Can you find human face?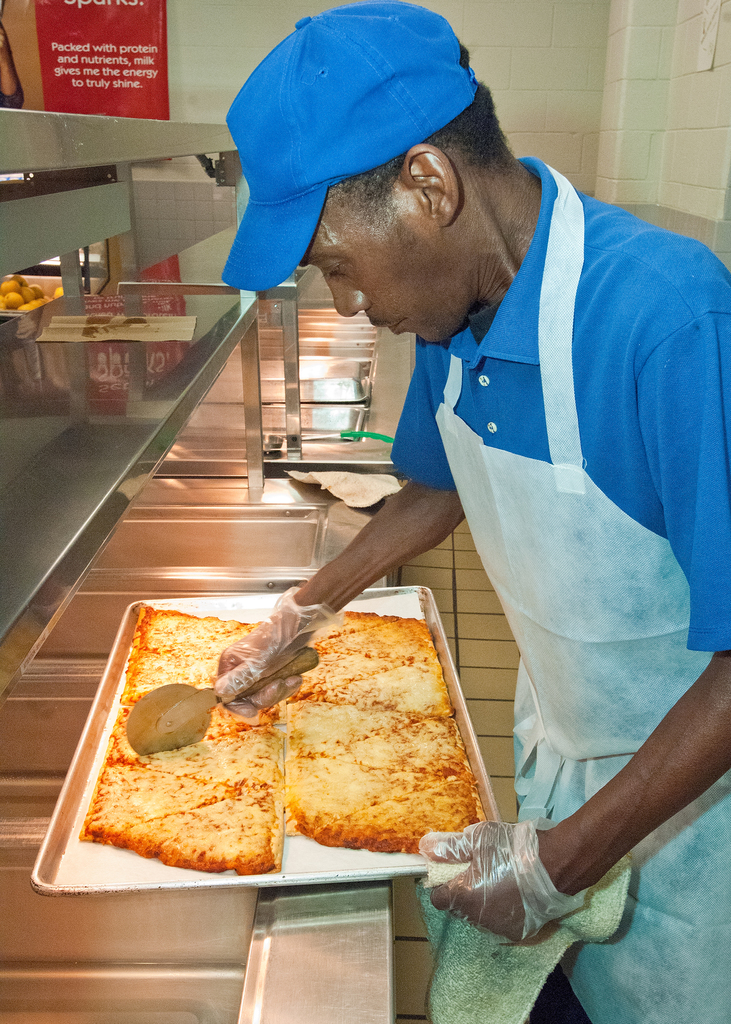
Yes, bounding box: bbox=[303, 181, 464, 337].
